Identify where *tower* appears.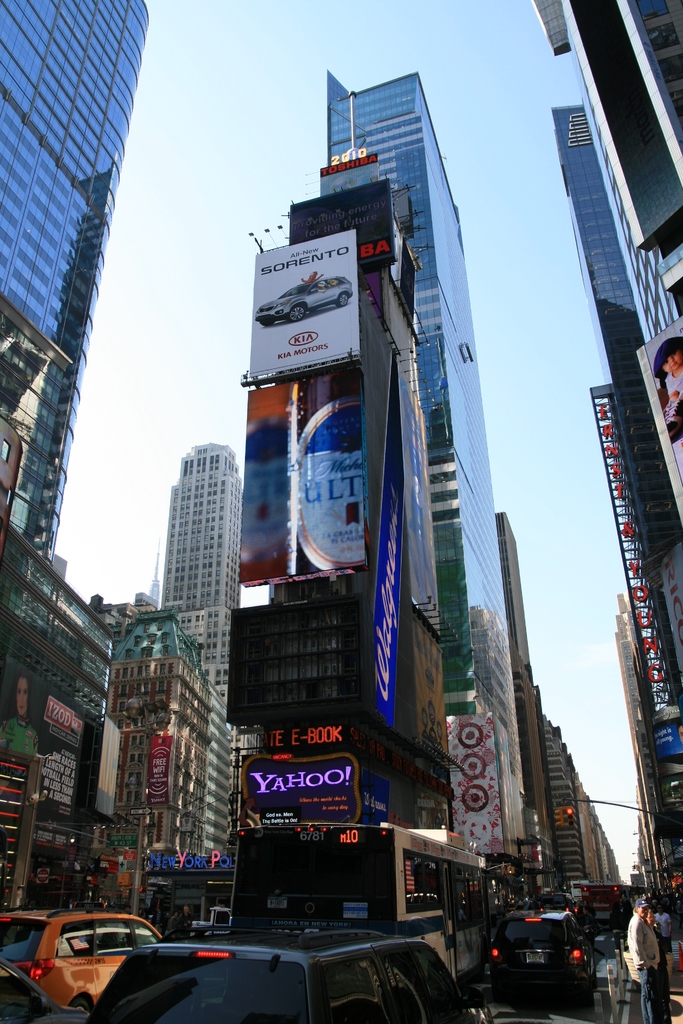
Appears at rect(0, 0, 158, 556).
